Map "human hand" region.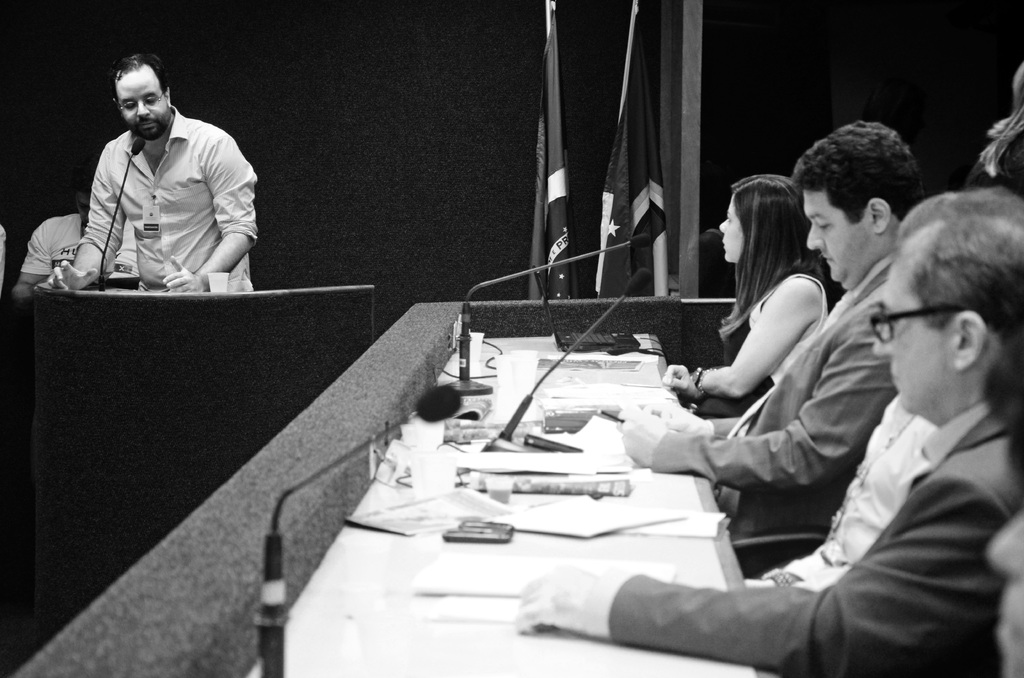
Mapped to left=661, top=361, right=701, bottom=397.
